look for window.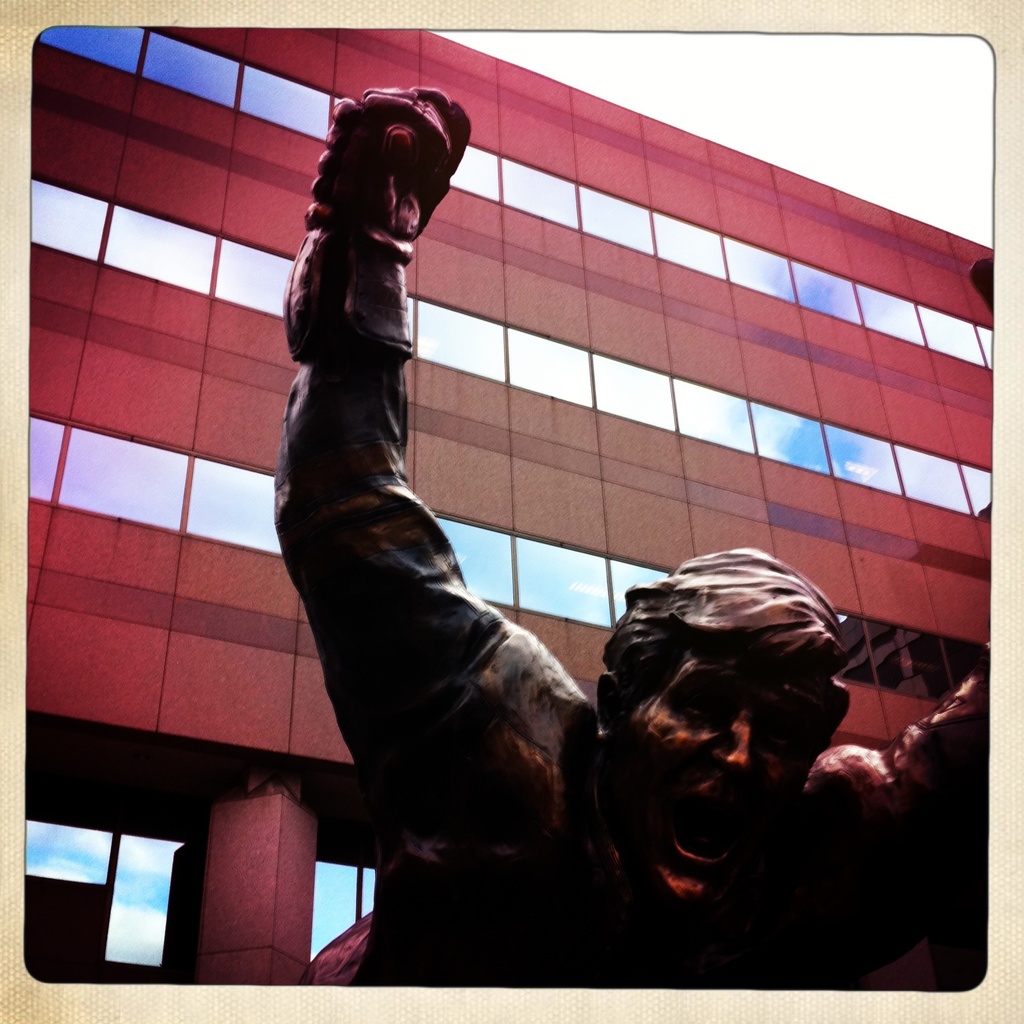
Found: [39, 13, 147, 74].
